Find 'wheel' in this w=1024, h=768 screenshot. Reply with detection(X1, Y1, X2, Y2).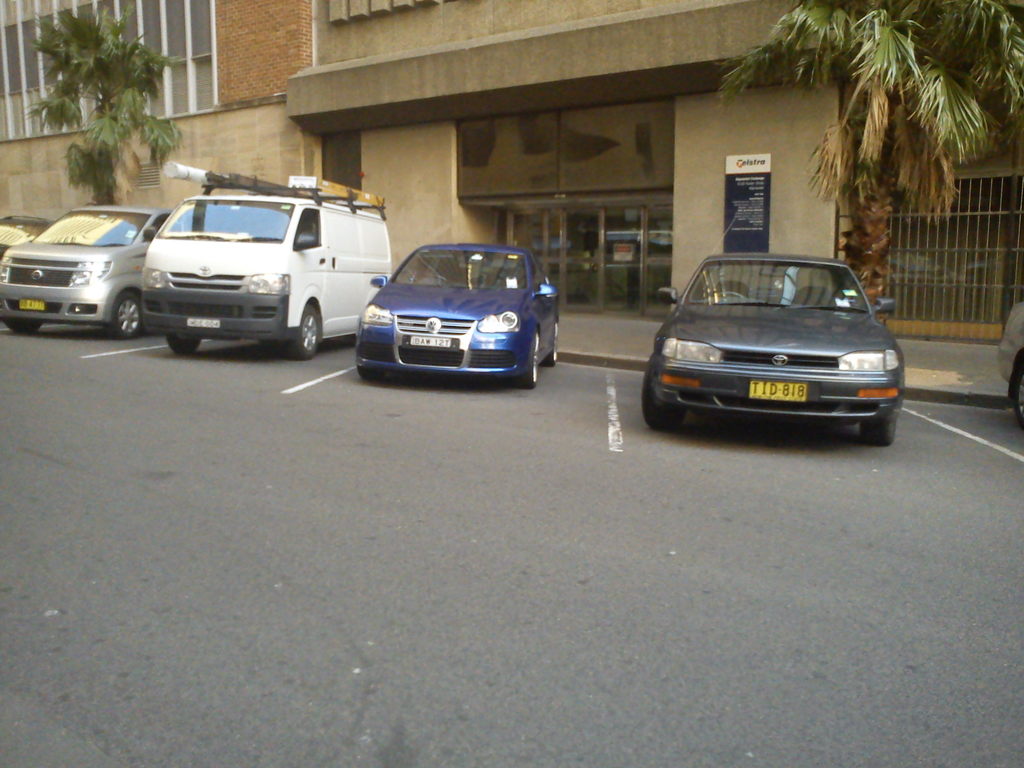
detection(716, 291, 747, 298).
